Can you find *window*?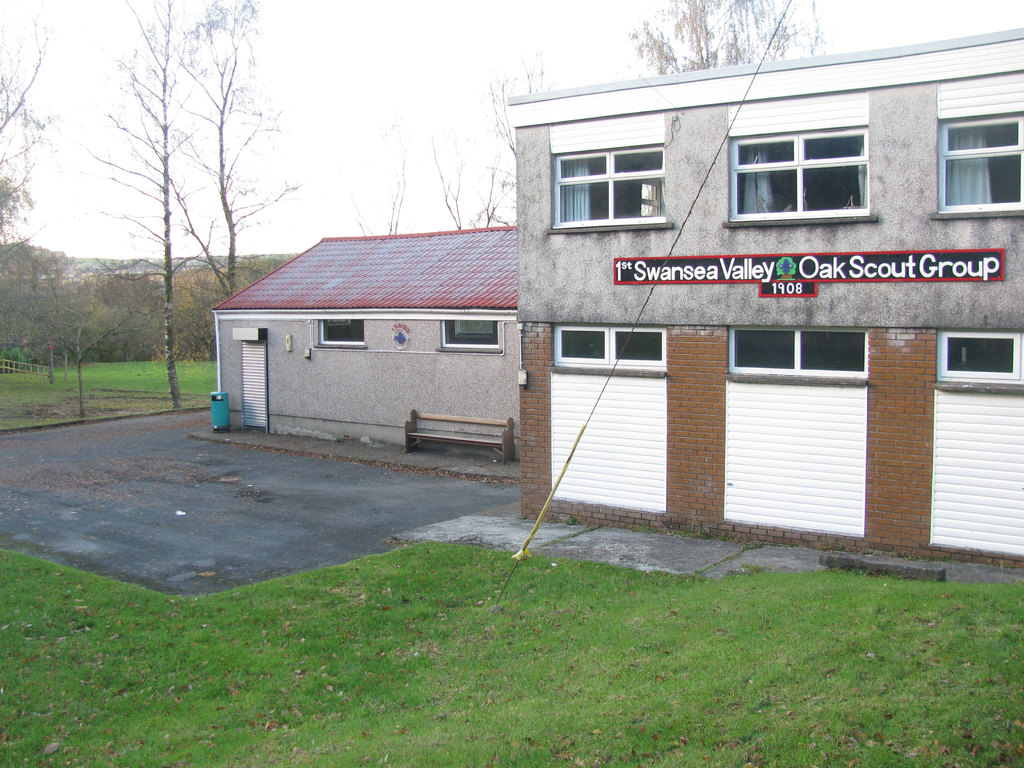
Yes, bounding box: [left=319, top=313, right=369, bottom=346].
